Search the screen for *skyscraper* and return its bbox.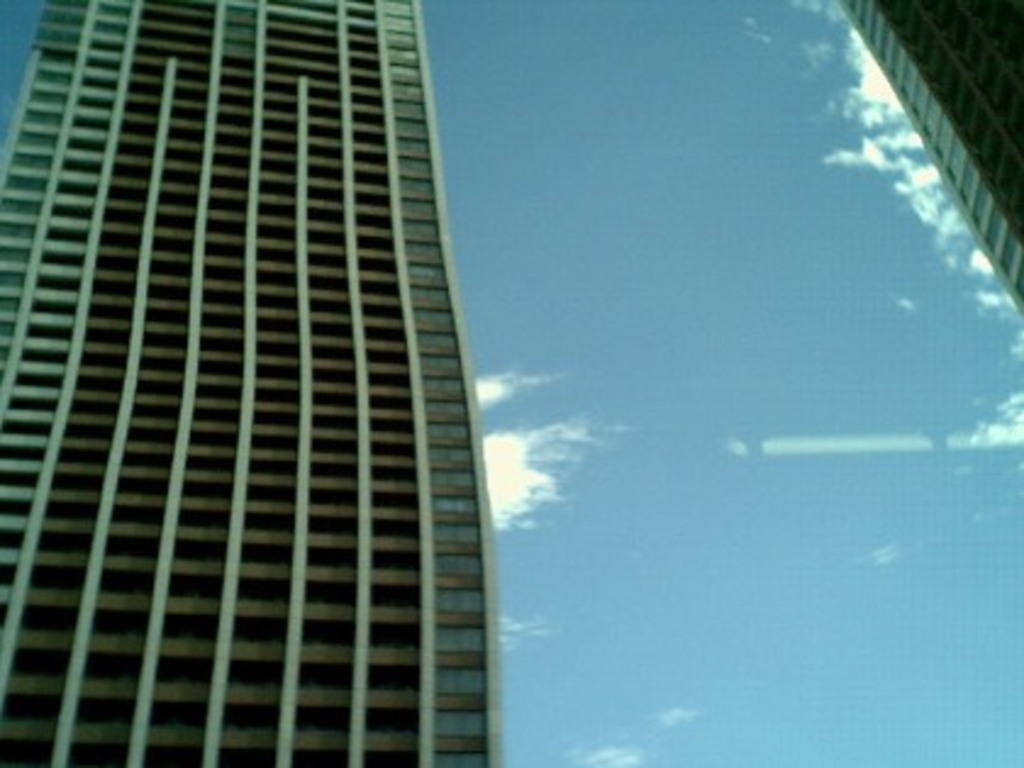
Found: crop(839, 0, 1022, 317).
